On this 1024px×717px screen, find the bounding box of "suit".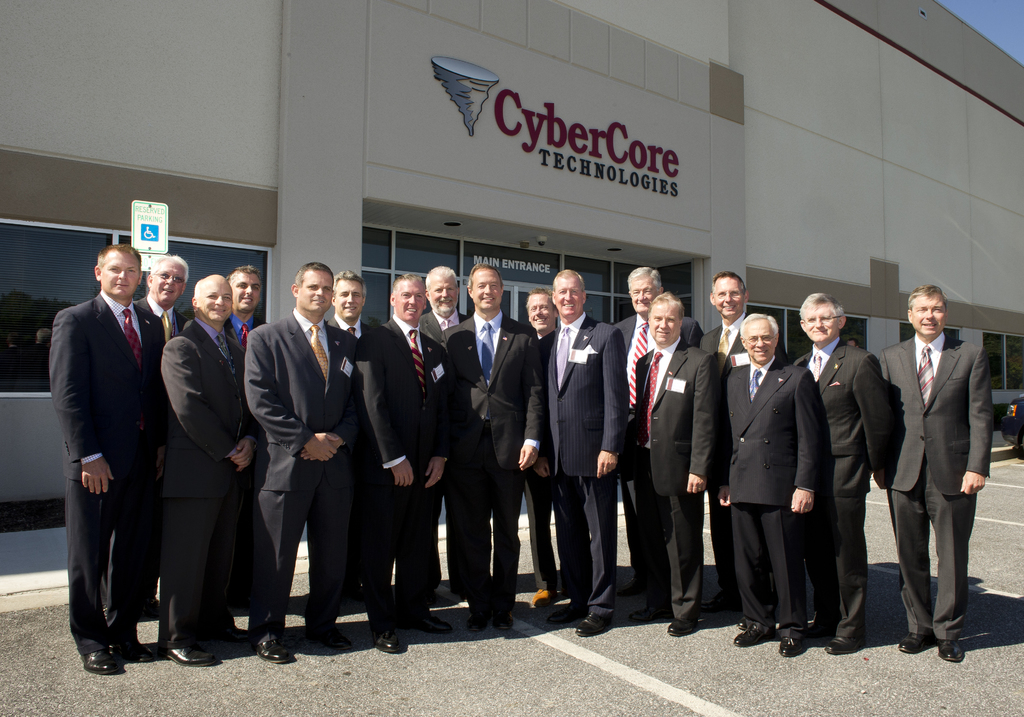
Bounding box: [left=326, top=316, right=379, bottom=599].
